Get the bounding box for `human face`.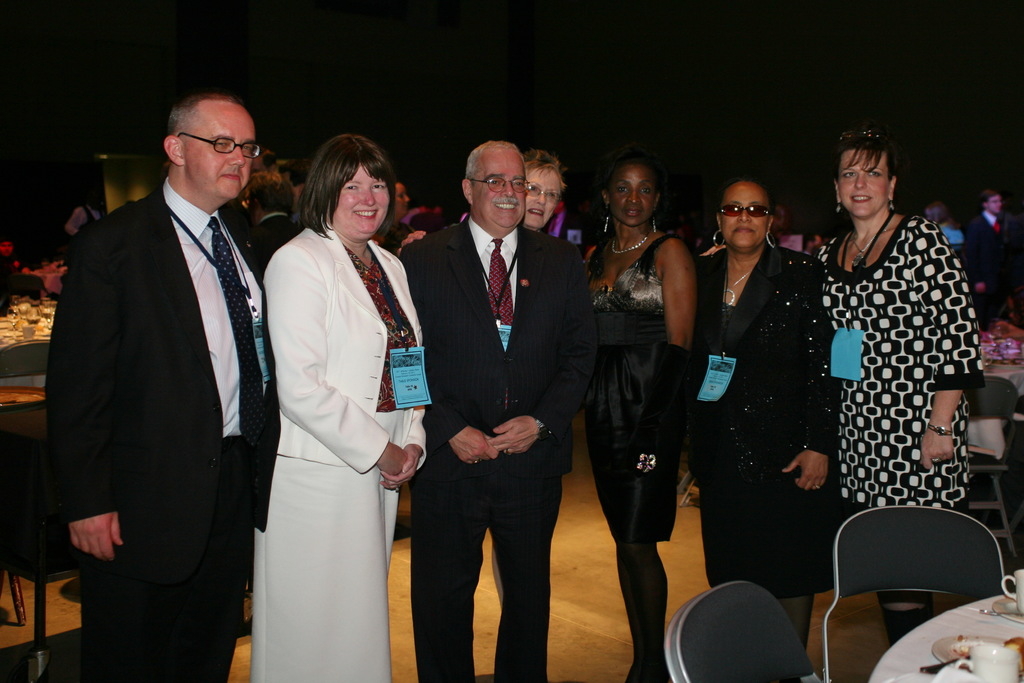
335:165:388:236.
